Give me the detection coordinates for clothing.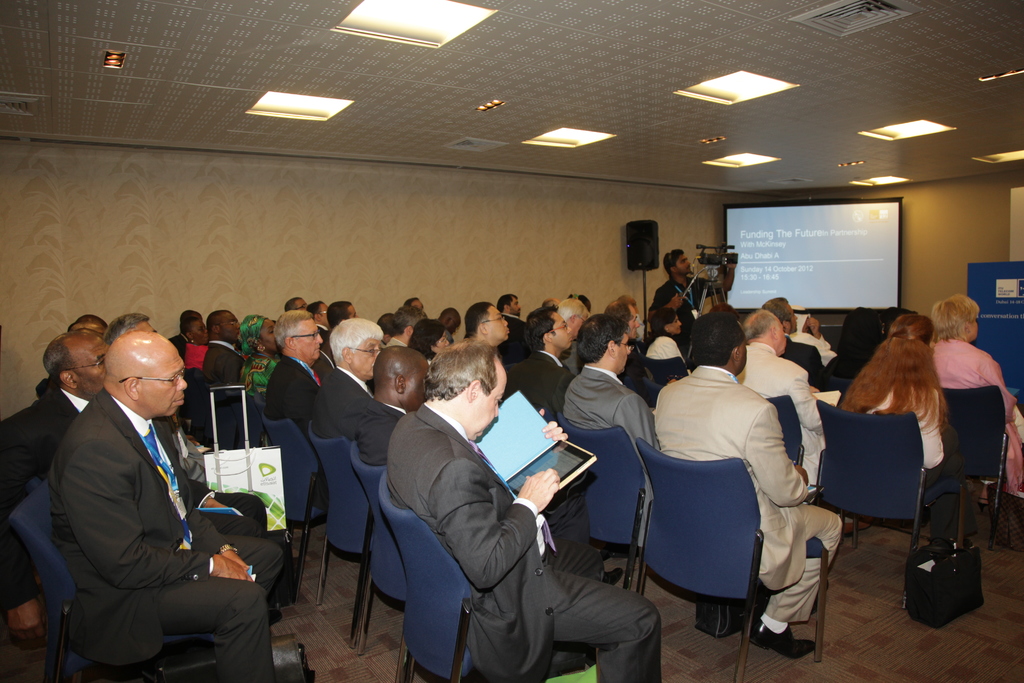
rect(506, 352, 575, 424).
